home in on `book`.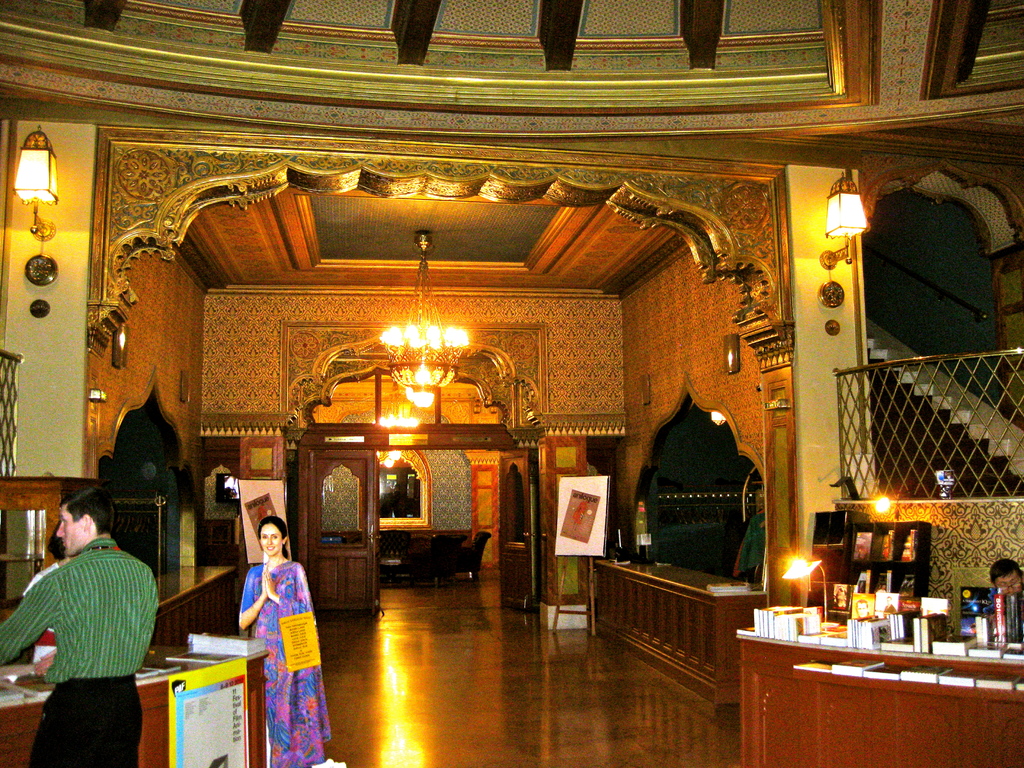
Homed in at Rect(831, 653, 883, 676).
